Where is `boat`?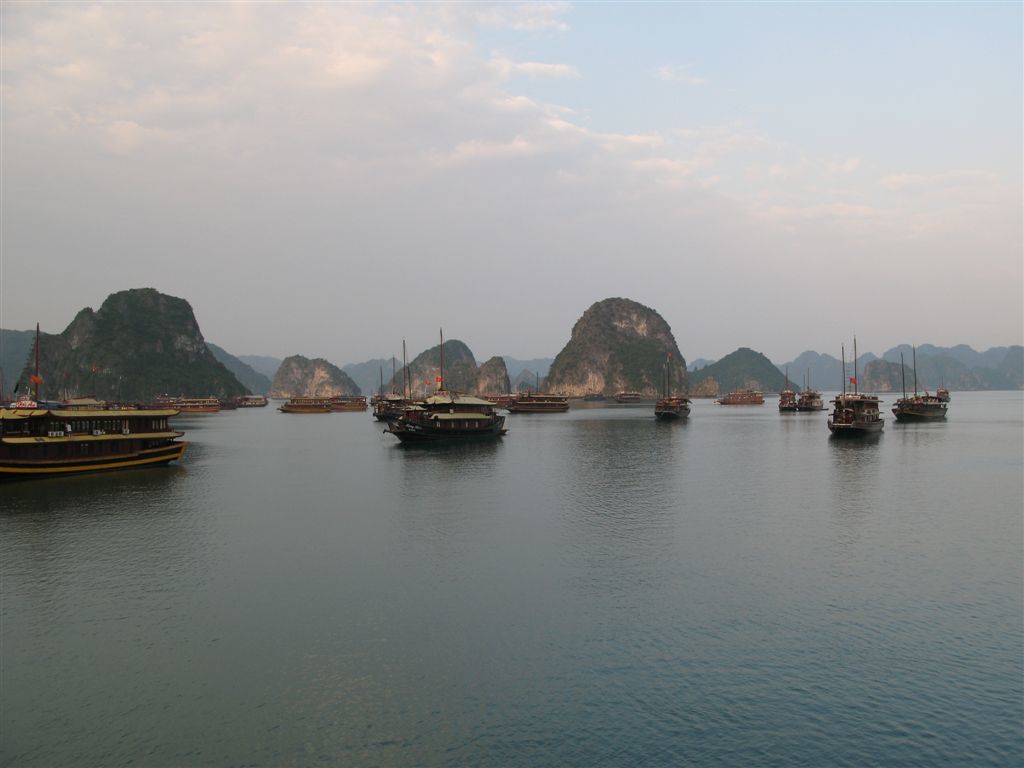
rect(159, 422, 203, 478).
